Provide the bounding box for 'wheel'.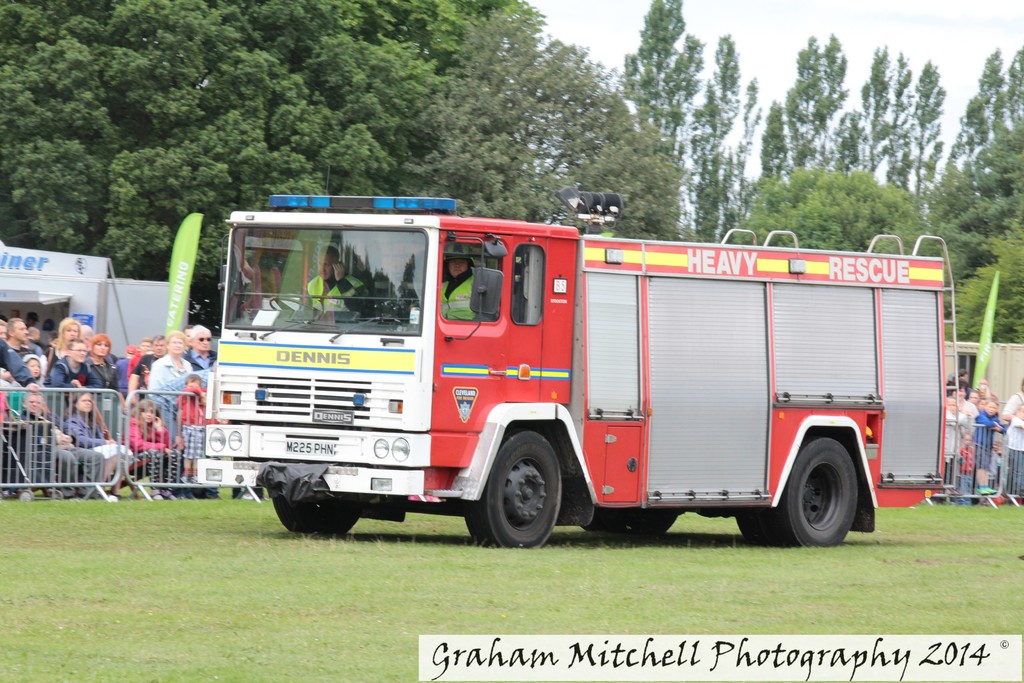
x1=735 y1=511 x2=773 y2=544.
